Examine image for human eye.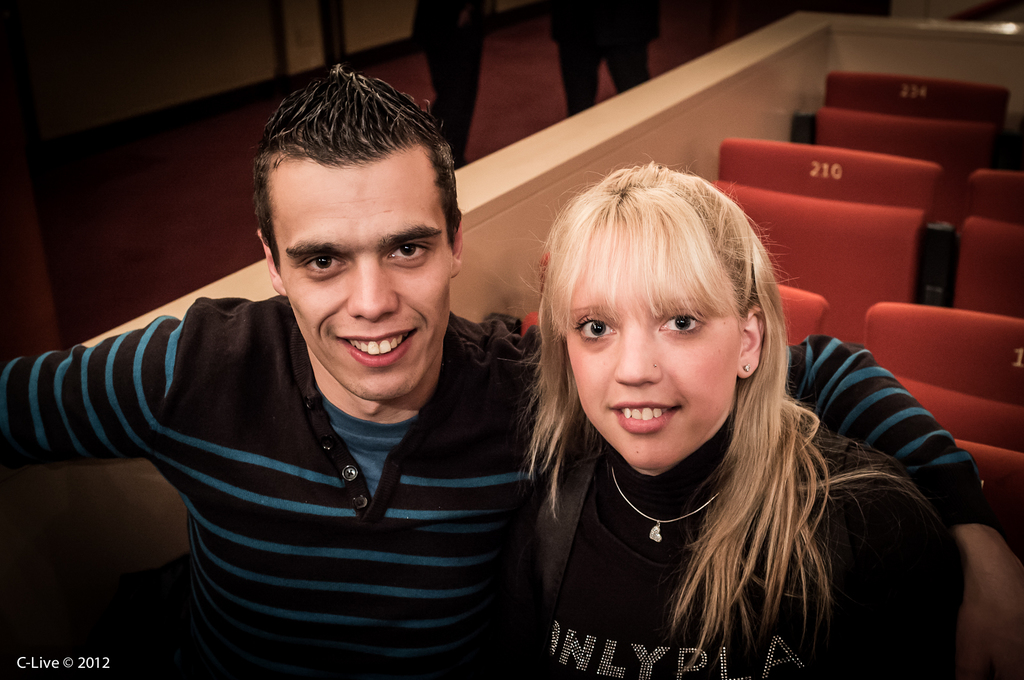
Examination result: (x1=295, y1=255, x2=353, y2=281).
